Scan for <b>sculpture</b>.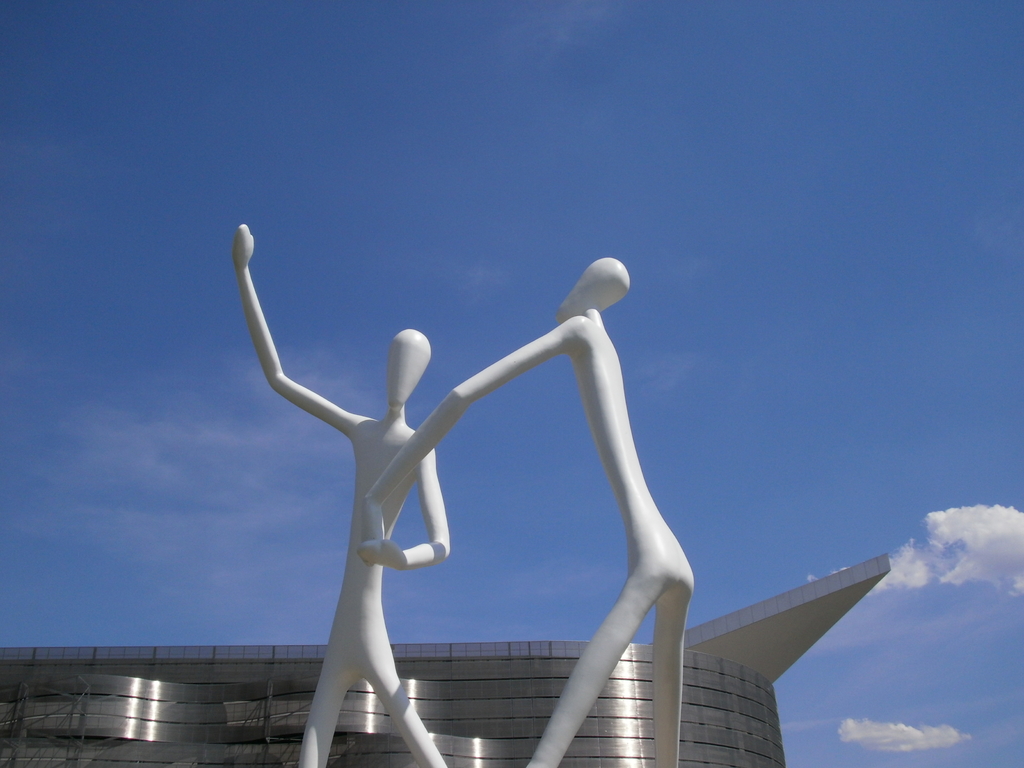
Scan result: x1=220, y1=159, x2=806, y2=738.
